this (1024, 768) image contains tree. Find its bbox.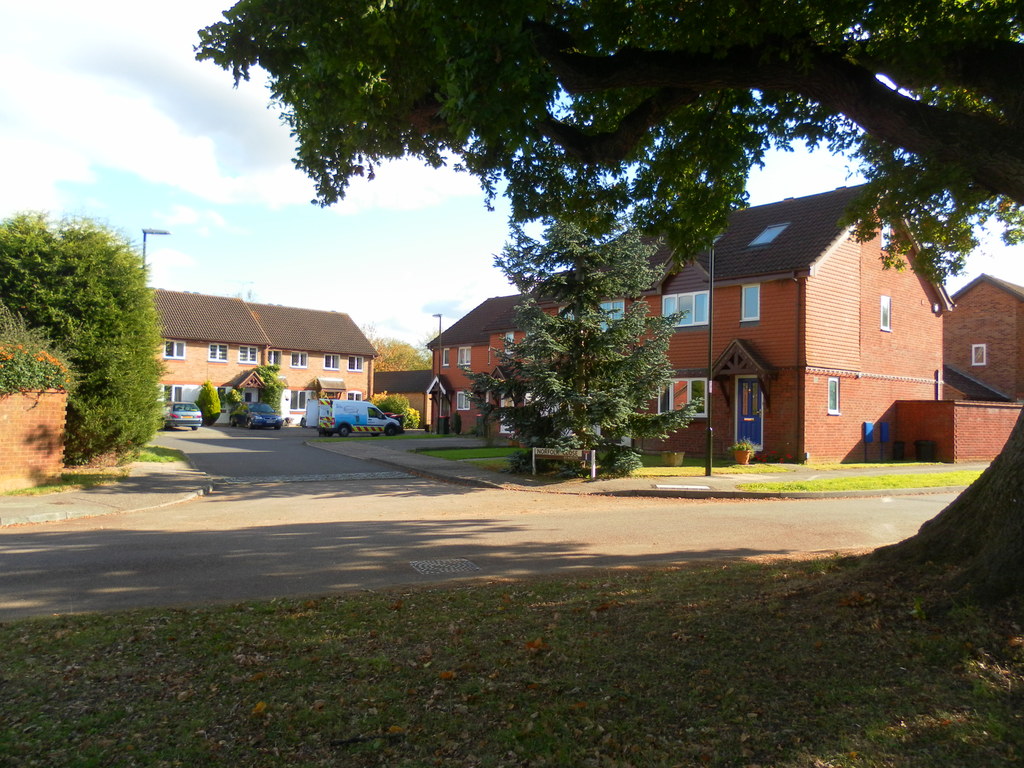
box(479, 236, 678, 473).
